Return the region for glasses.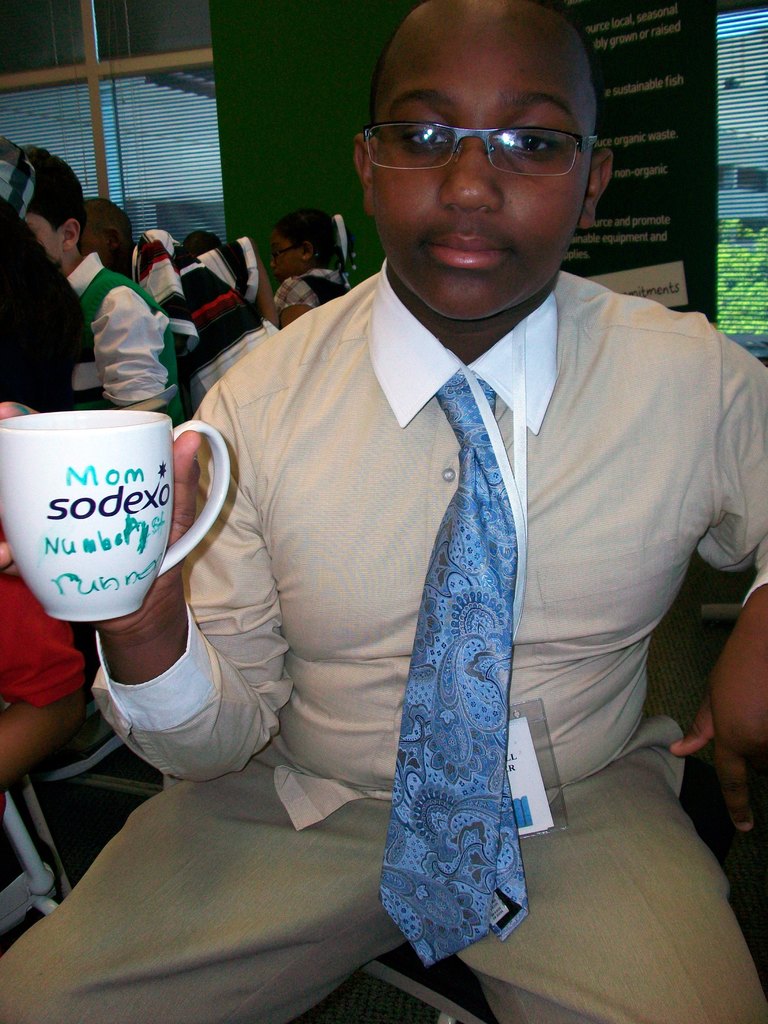
left=355, top=115, right=620, bottom=187.
